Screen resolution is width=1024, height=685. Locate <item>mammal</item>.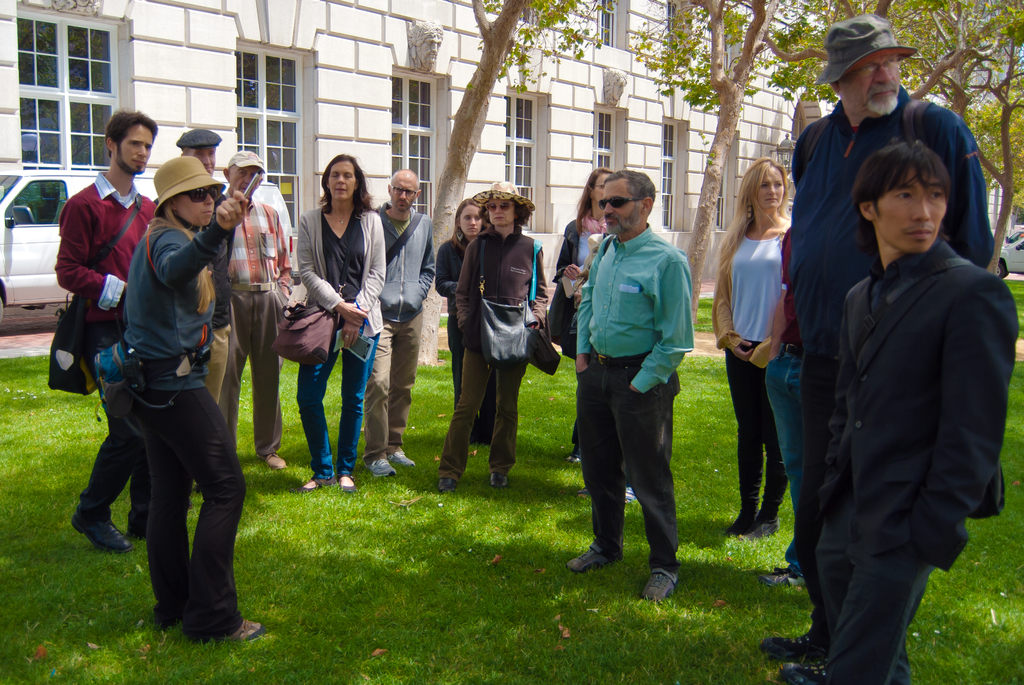
x1=375 y1=168 x2=435 y2=489.
